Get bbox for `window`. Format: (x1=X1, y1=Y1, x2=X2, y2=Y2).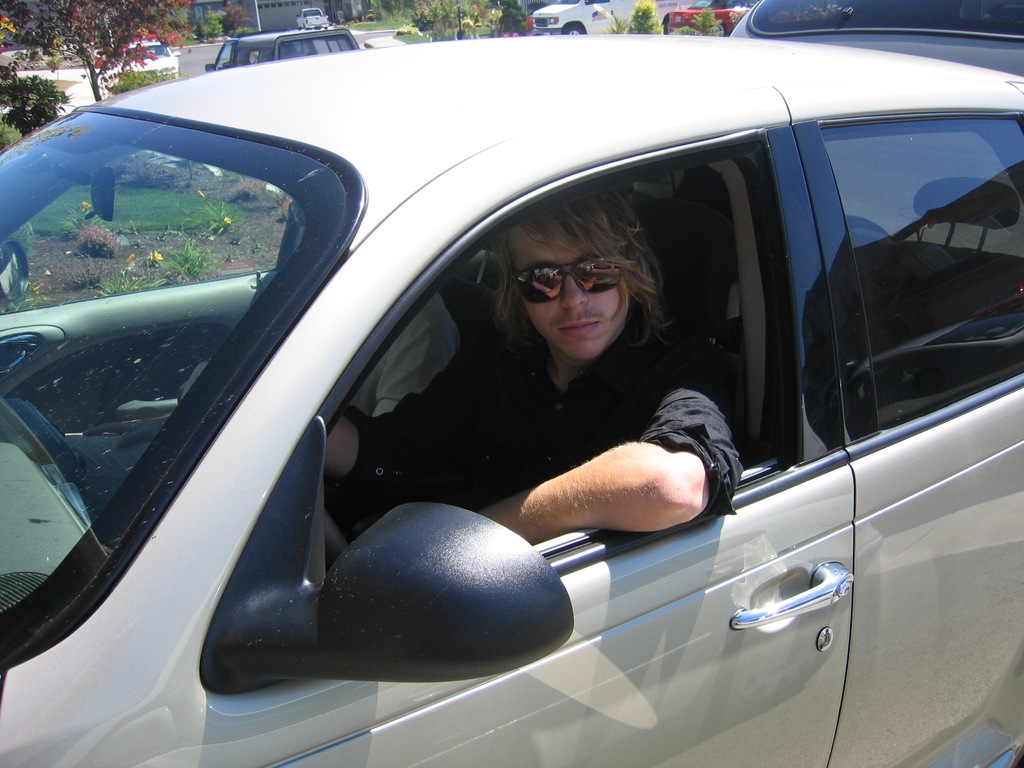
(x1=818, y1=122, x2=1023, y2=428).
